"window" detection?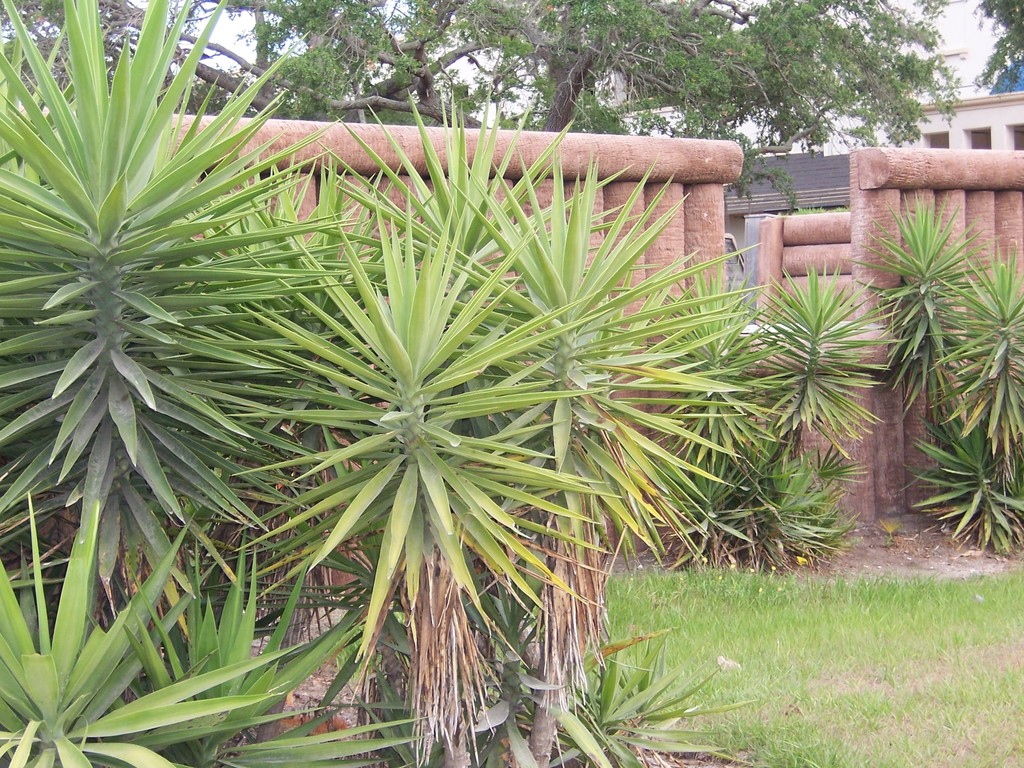
923,132,951,150
